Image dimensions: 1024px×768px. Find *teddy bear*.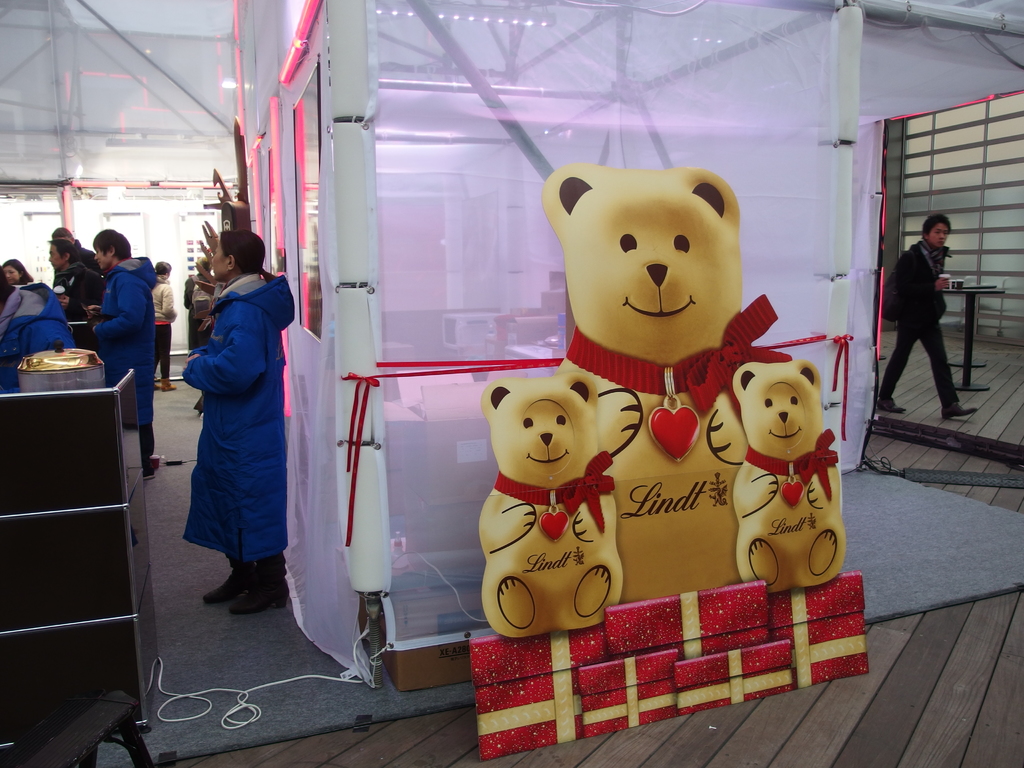
{"left": 476, "top": 373, "right": 625, "bottom": 643}.
